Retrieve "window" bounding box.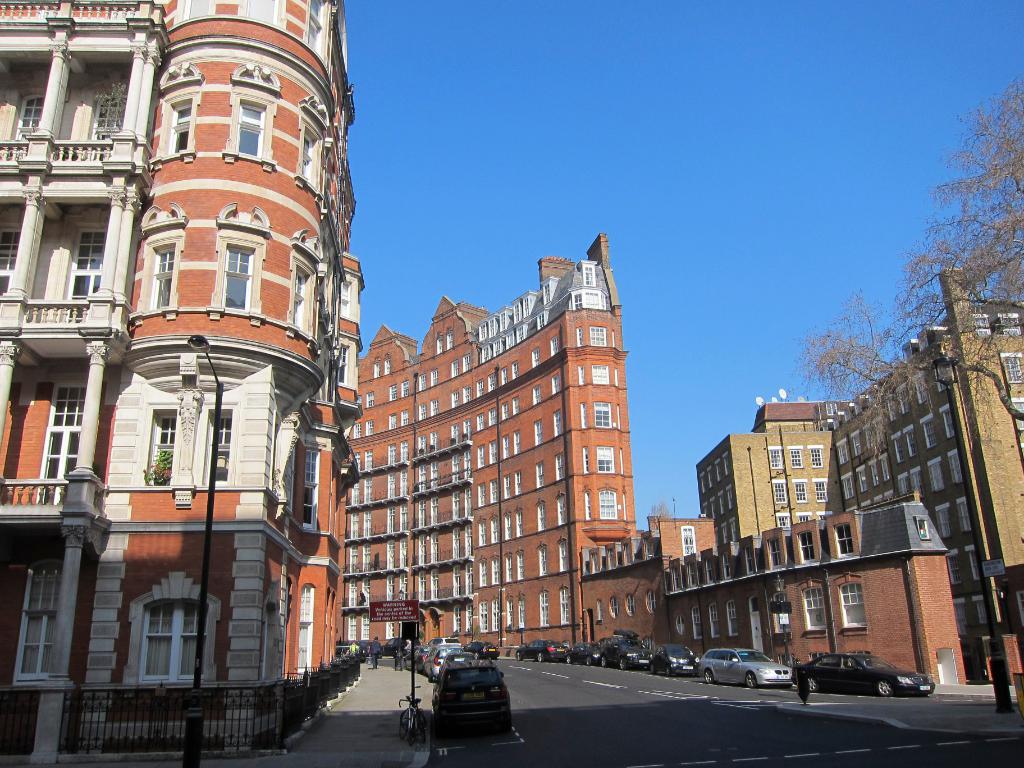
Bounding box: bbox(554, 451, 561, 479).
